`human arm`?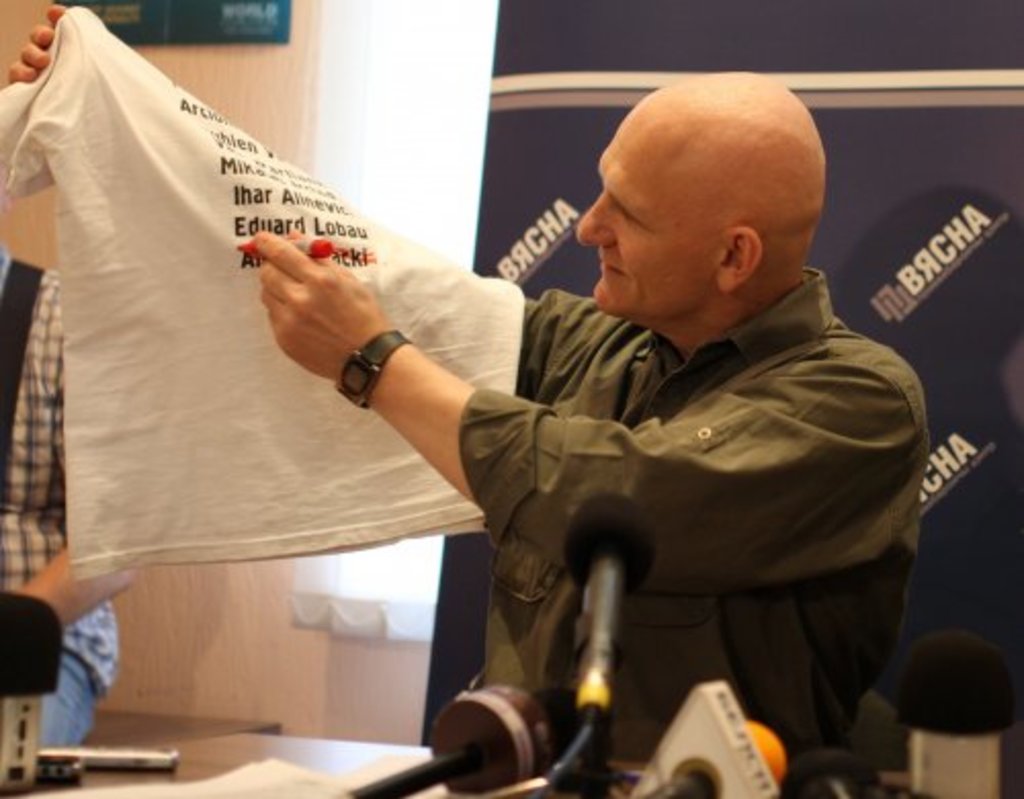
bbox(0, 277, 152, 625)
